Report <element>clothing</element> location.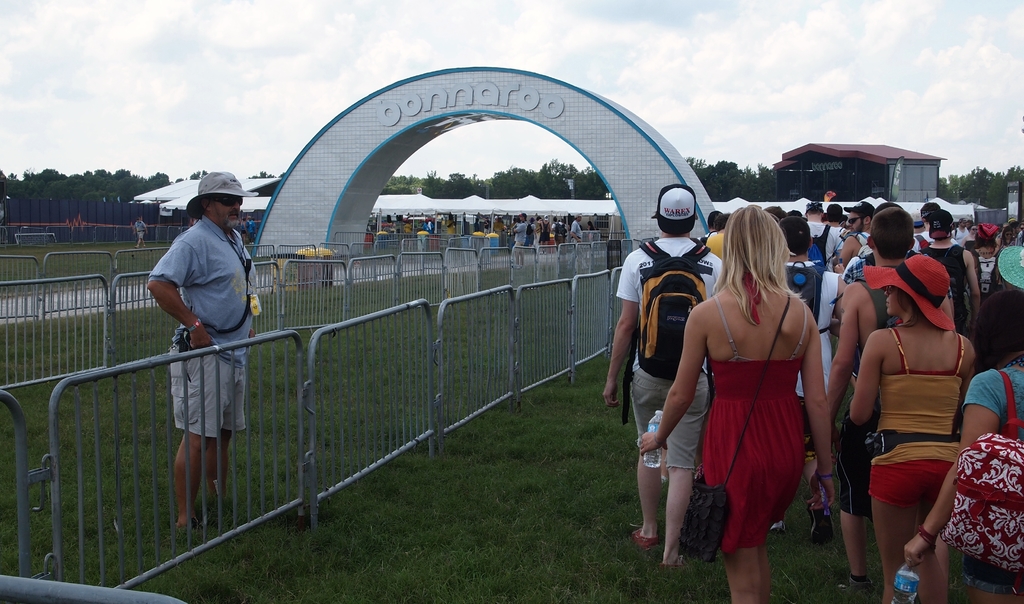
Report: <bbox>570, 222, 582, 246</bbox>.
